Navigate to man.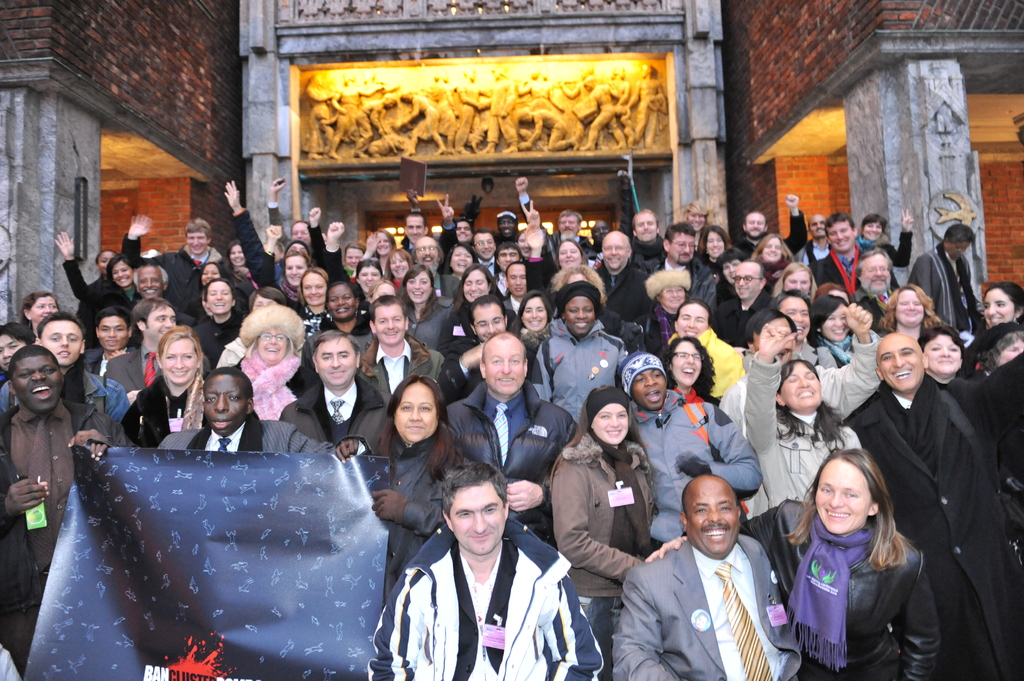
Navigation target: {"left": 465, "top": 192, "right": 521, "bottom": 241}.
